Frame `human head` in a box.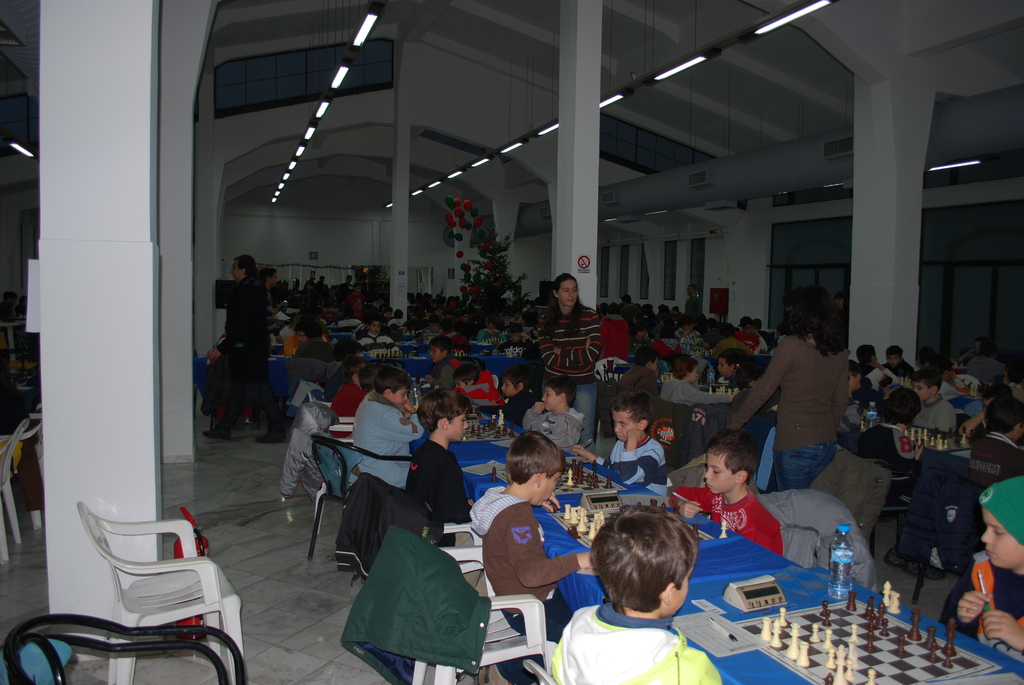
bbox=(985, 397, 1023, 439).
